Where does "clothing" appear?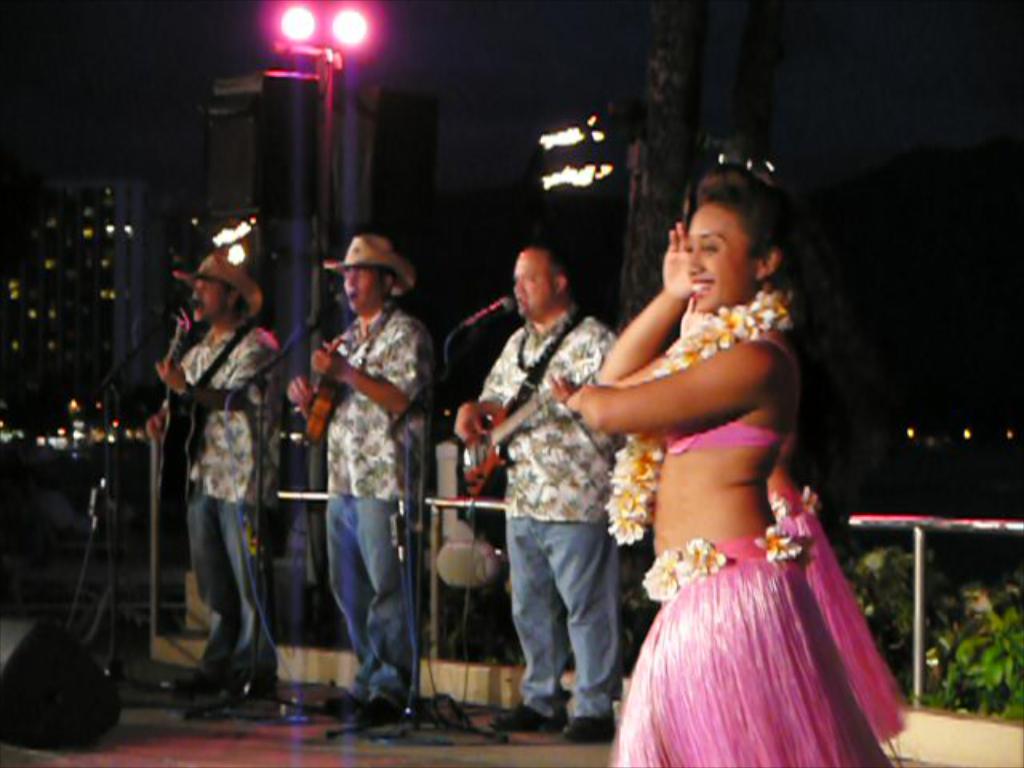
Appears at BBox(662, 326, 792, 458).
